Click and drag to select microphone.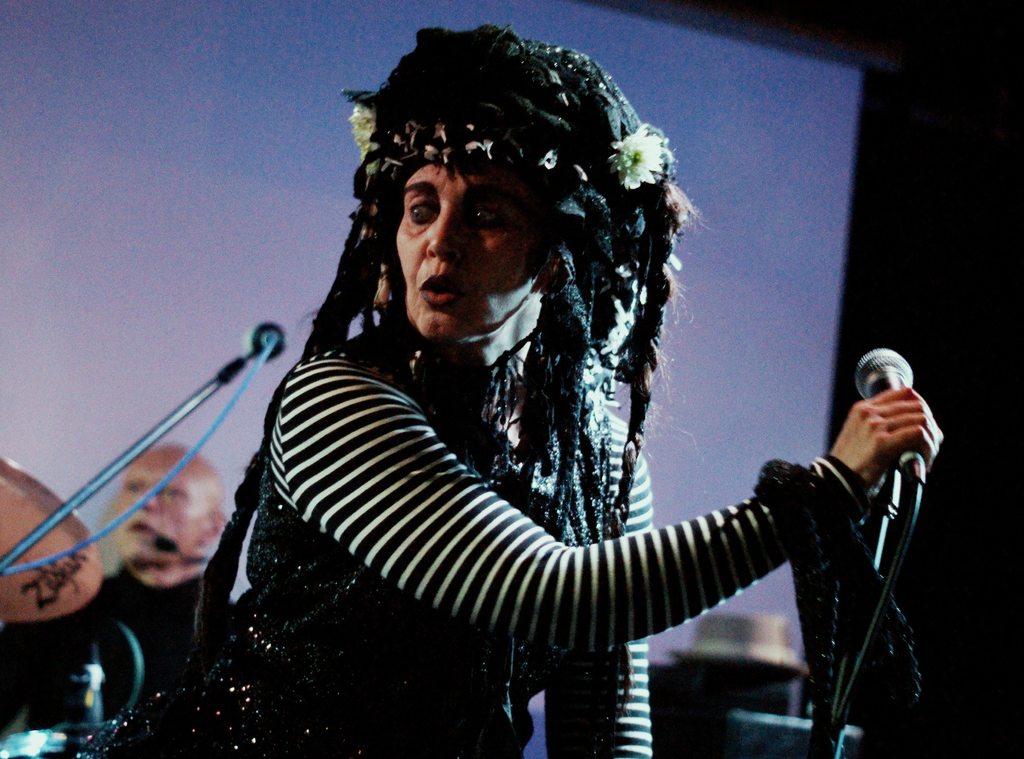
Selection: <bbox>858, 347, 912, 461</bbox>.
